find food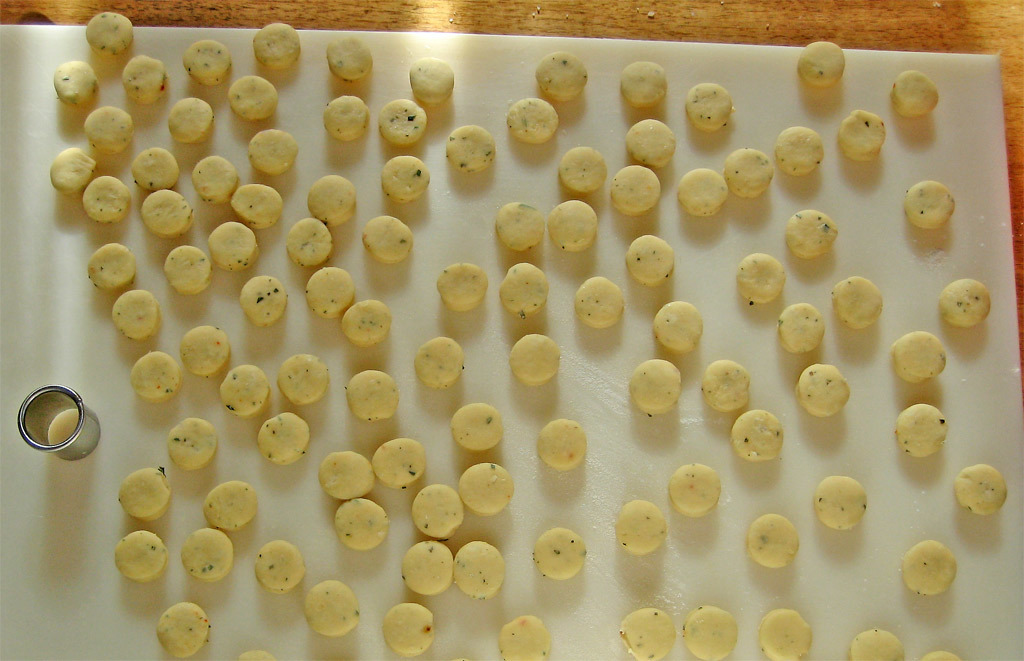
(x1=531, y1=415, x2=587, y2=476)
